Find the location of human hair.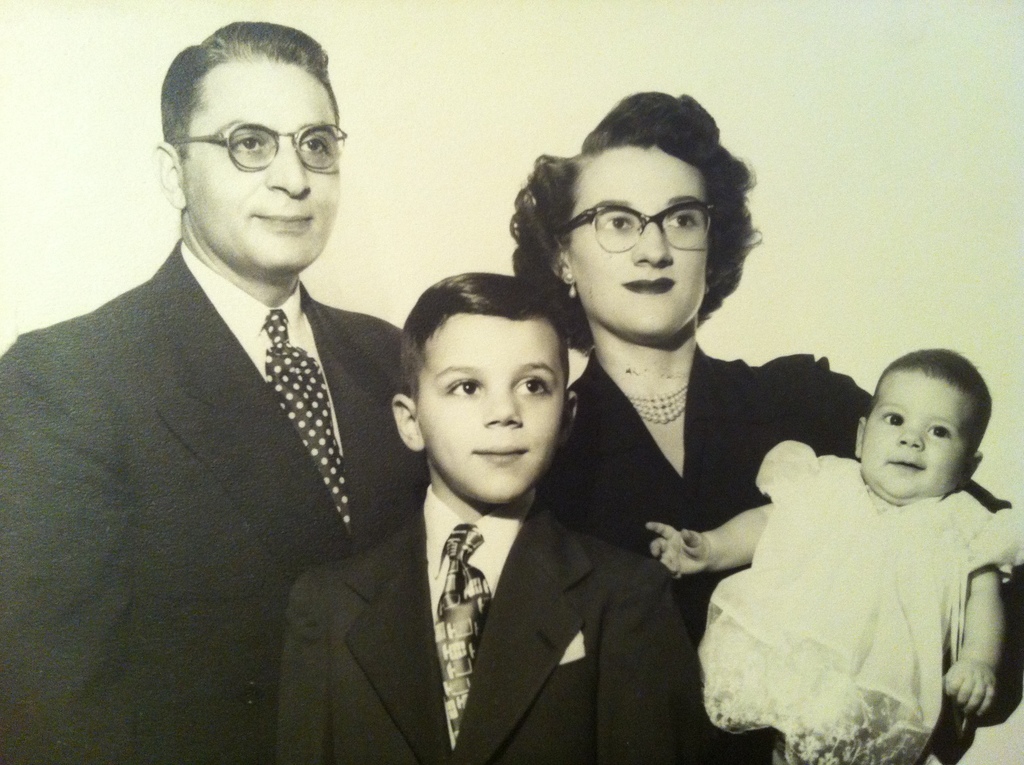
Location: bbox(534, 88, 760, 301).
